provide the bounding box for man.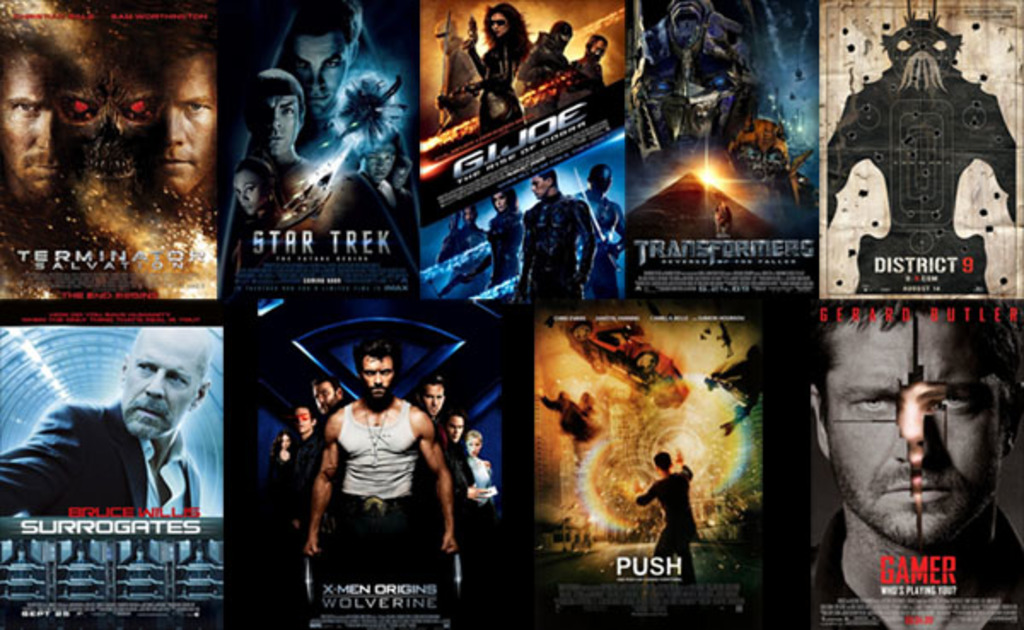
416/374/444/415.
